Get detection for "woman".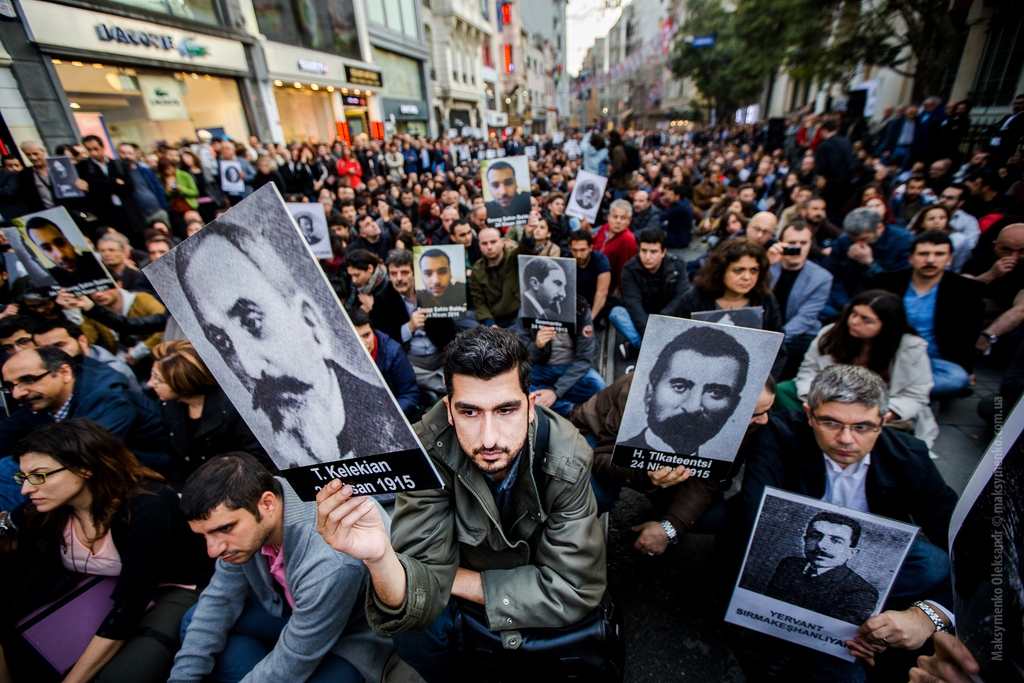
Detection: bbox=[144, 343, 273, 483].
